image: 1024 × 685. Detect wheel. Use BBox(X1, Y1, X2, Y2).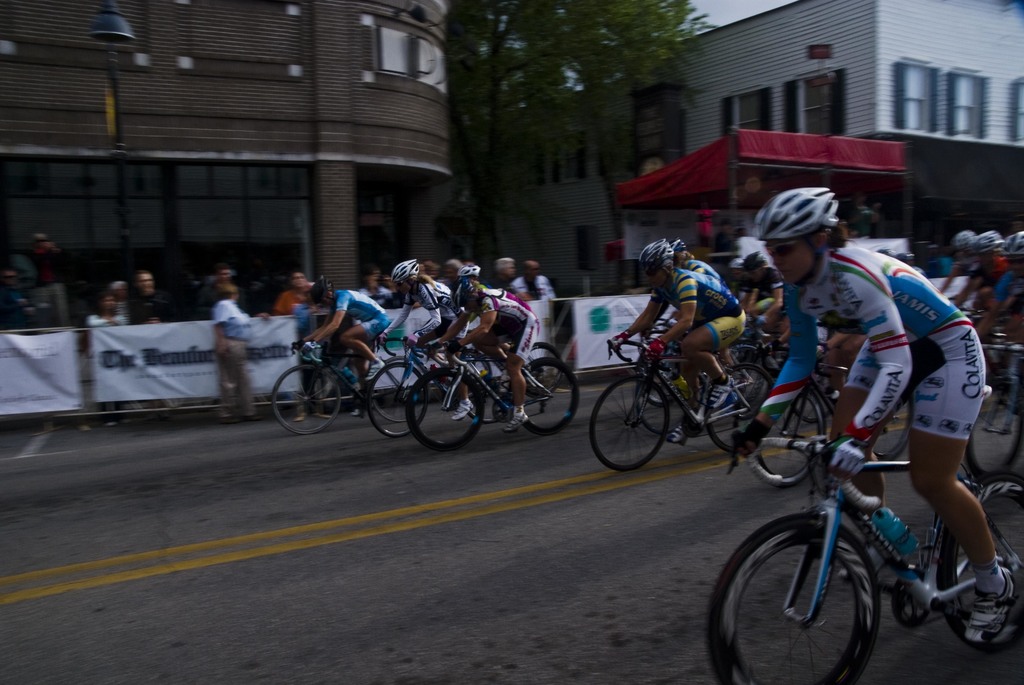
BBox(366, 351, 435, 443).
